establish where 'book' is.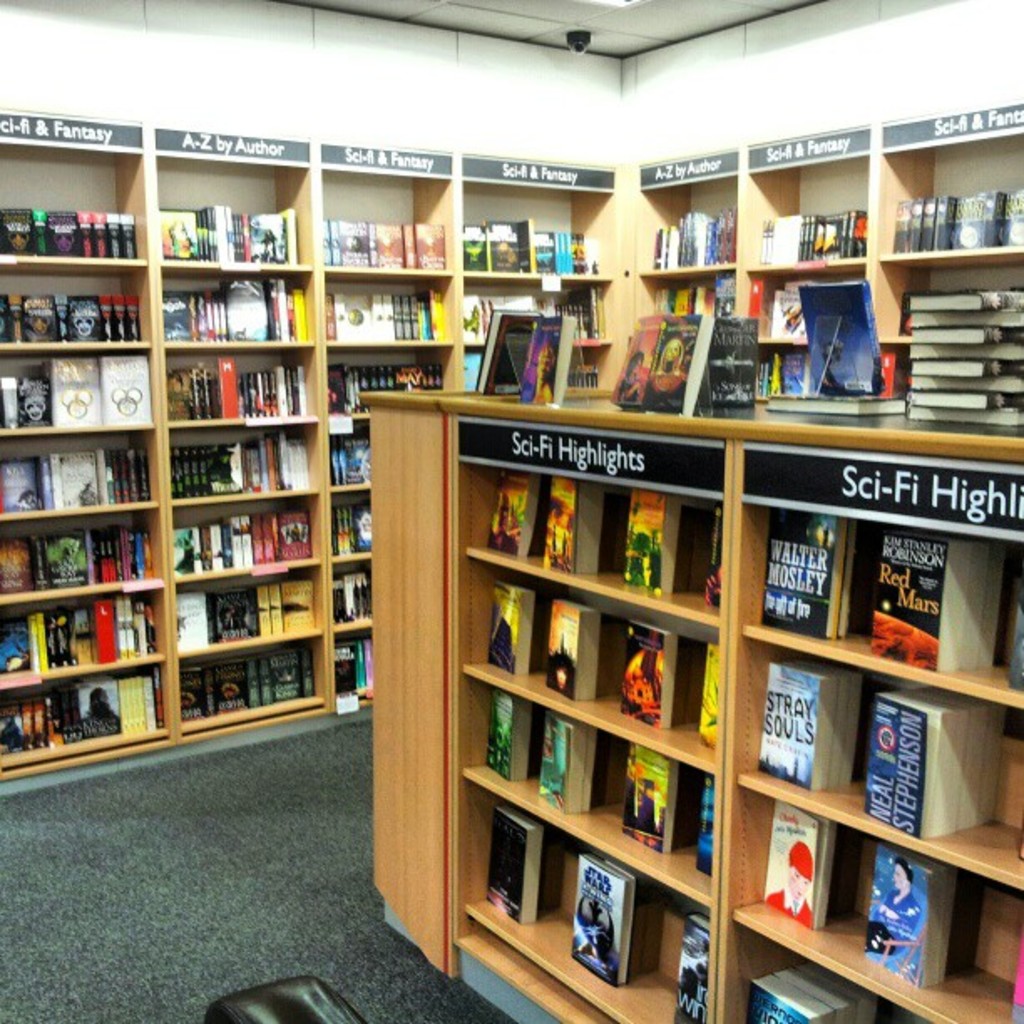
Established at box(566, 850, 639, 984).
